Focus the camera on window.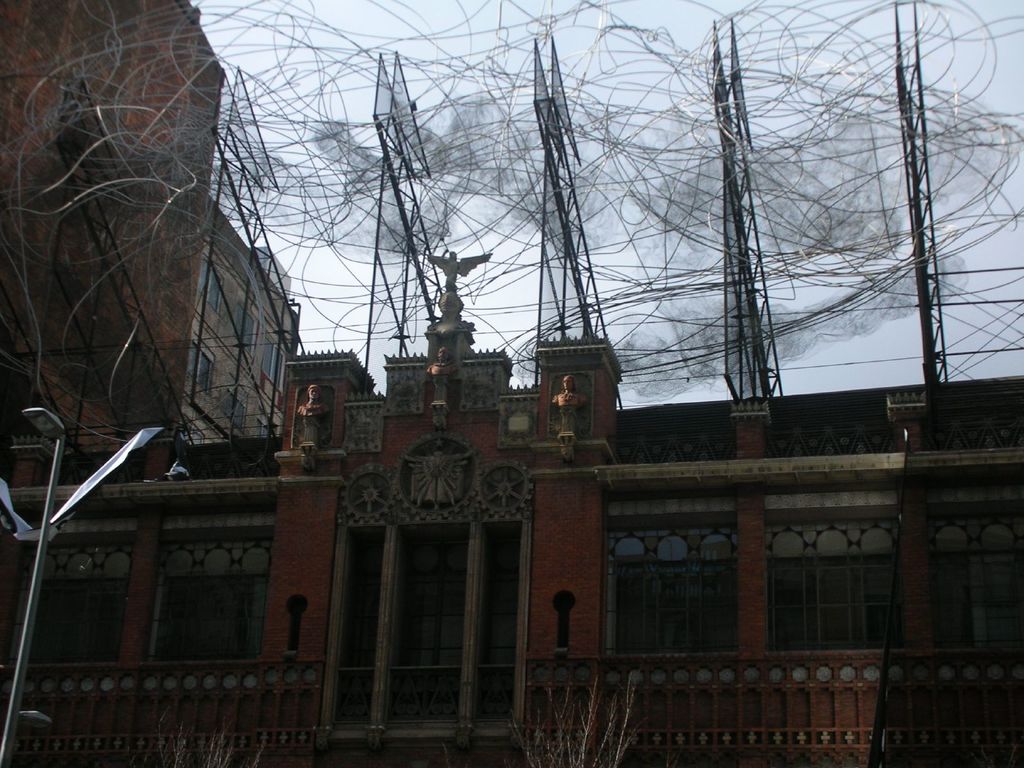
Focus region: (left=226, top=371, right=248, bottom=428).
